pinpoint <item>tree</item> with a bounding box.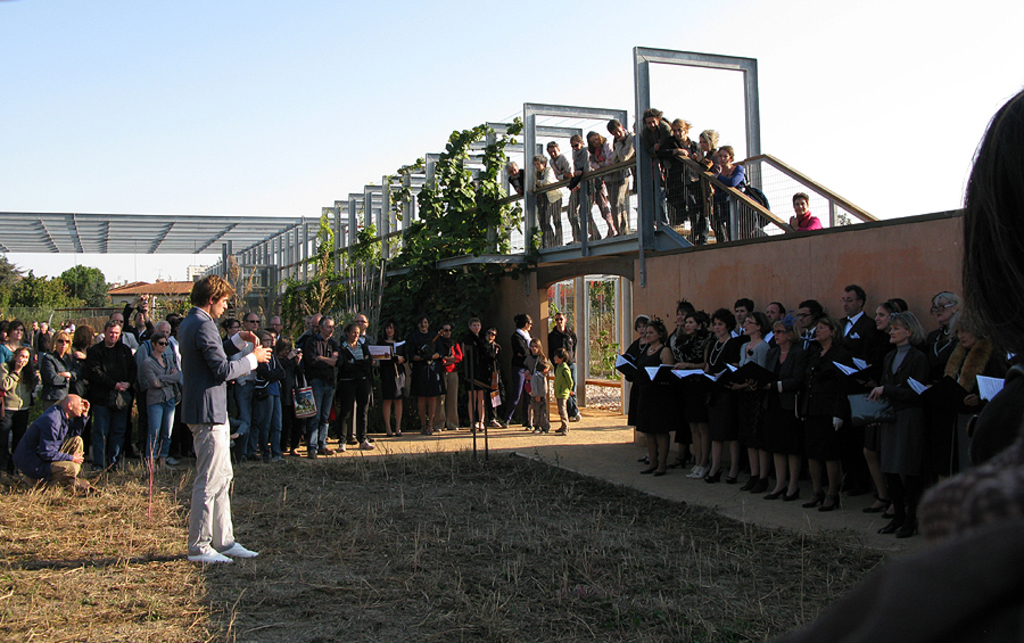
[347, 219, 383, 272].
